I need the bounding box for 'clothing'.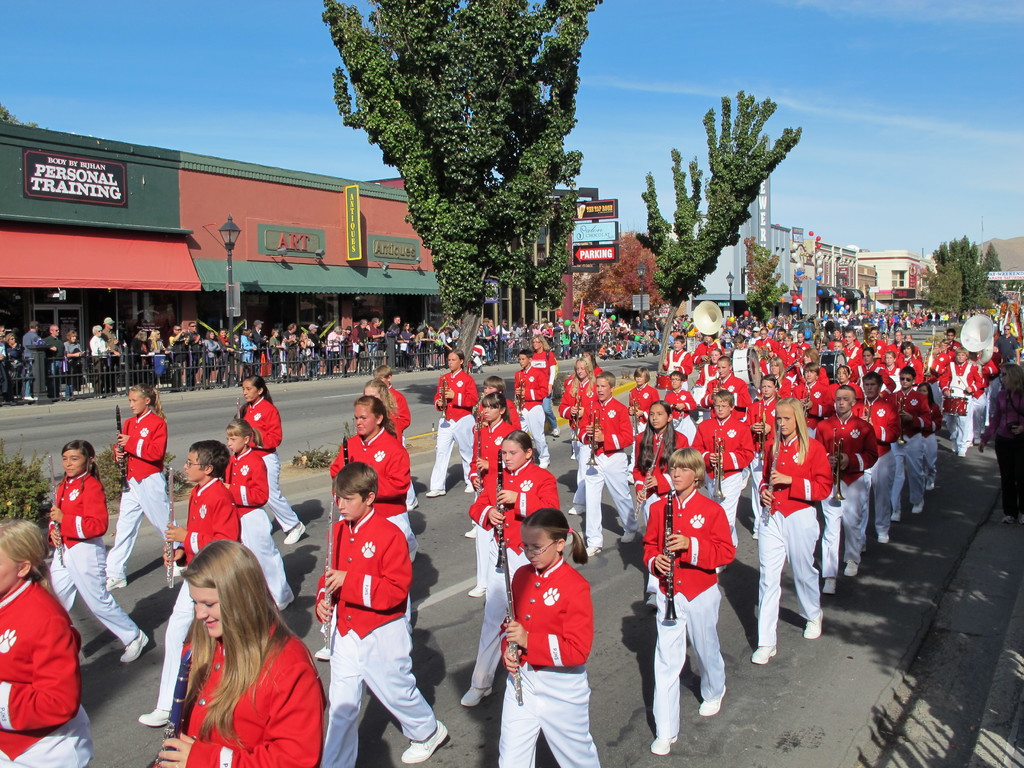
Here it is: Rect(156, 479, 241, 713).
